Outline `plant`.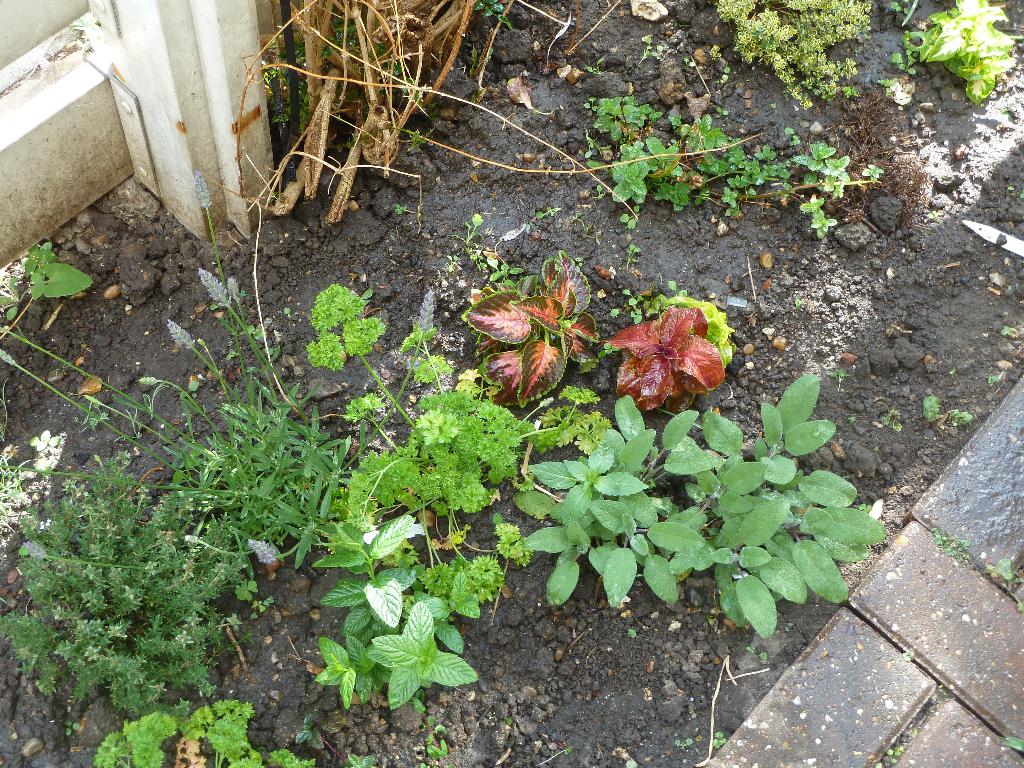
Outline: bbox(264, 0, 525, 179).
